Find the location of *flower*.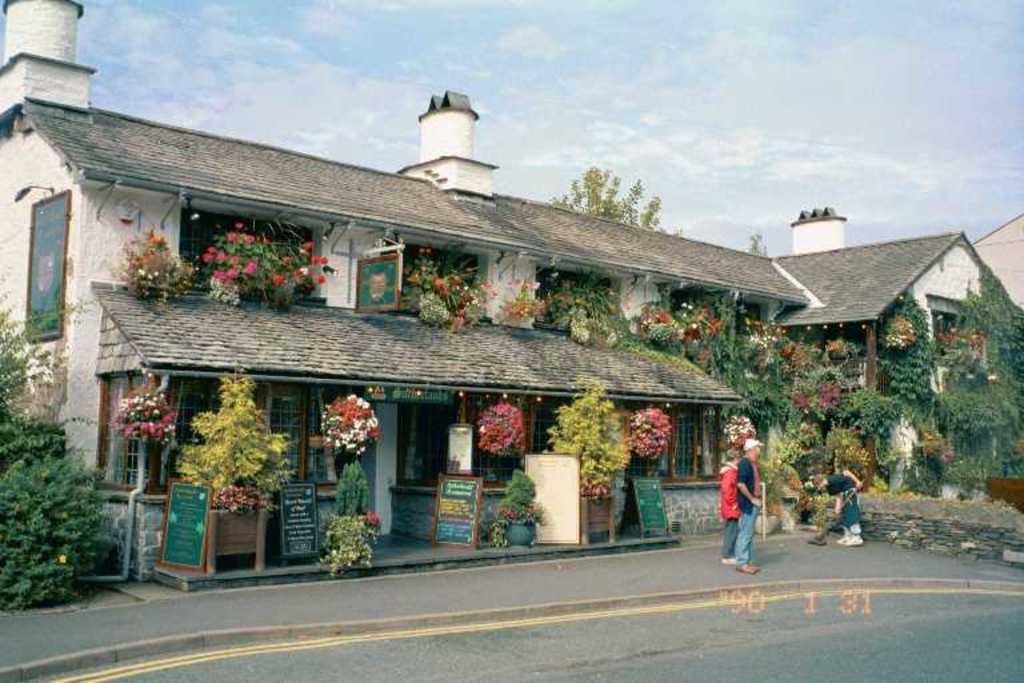
Location: (x1=203, y1=208, x2=317, y2=317).
